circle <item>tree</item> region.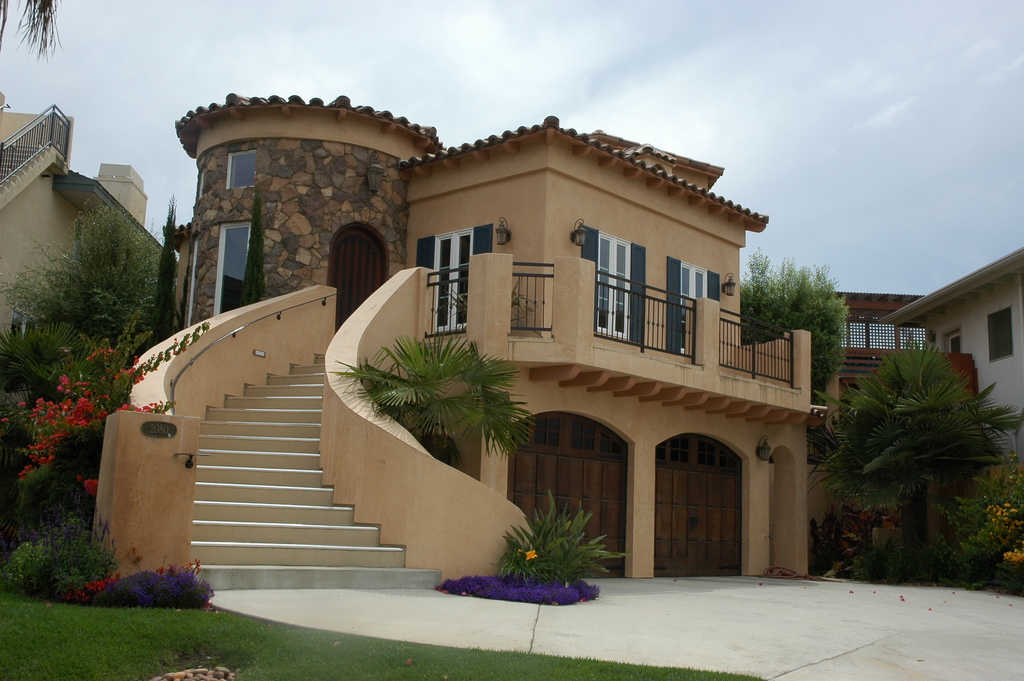
Region: <bbox>799, 315, 998, 568</bbox>.
